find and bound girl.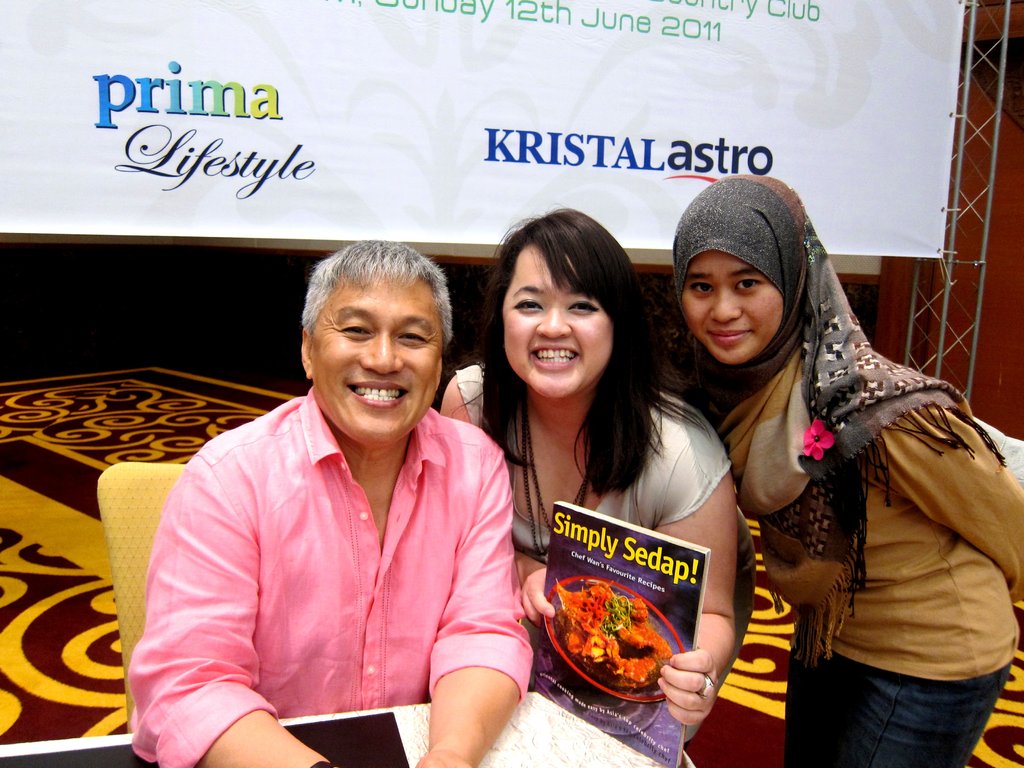
Bound: pyautogui.locateOnScreen(669, 177, 1023, 767).
